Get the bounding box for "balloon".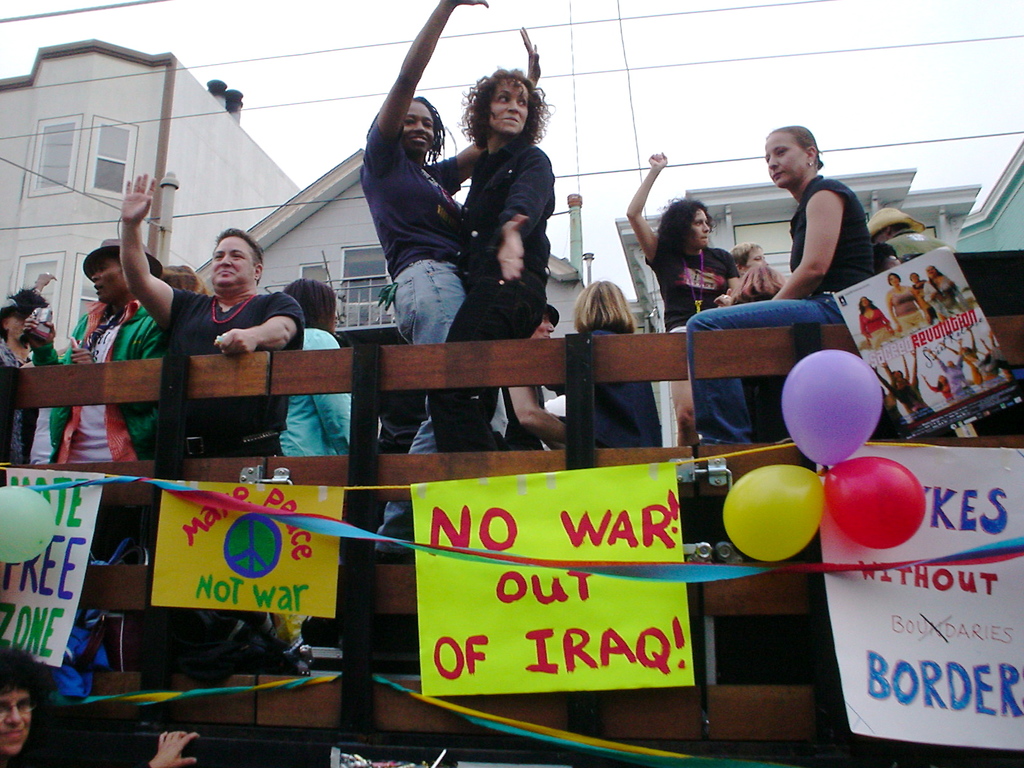
region(0, 488, 54, 565).
